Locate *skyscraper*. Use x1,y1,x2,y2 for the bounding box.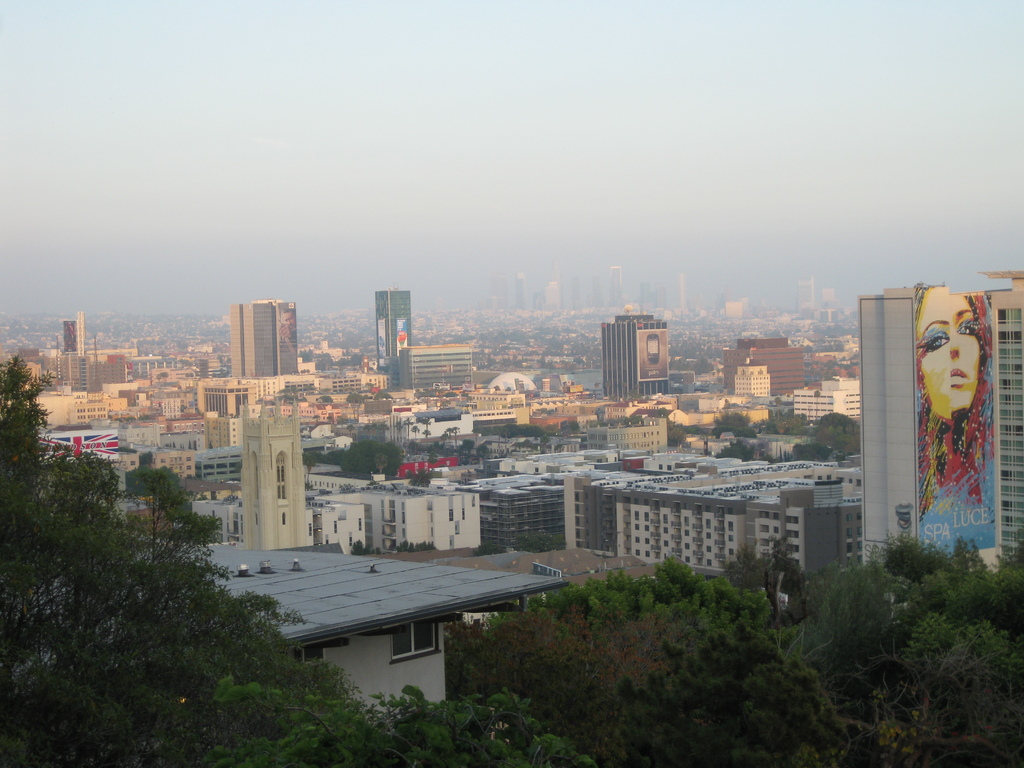
404,339,477,396.
